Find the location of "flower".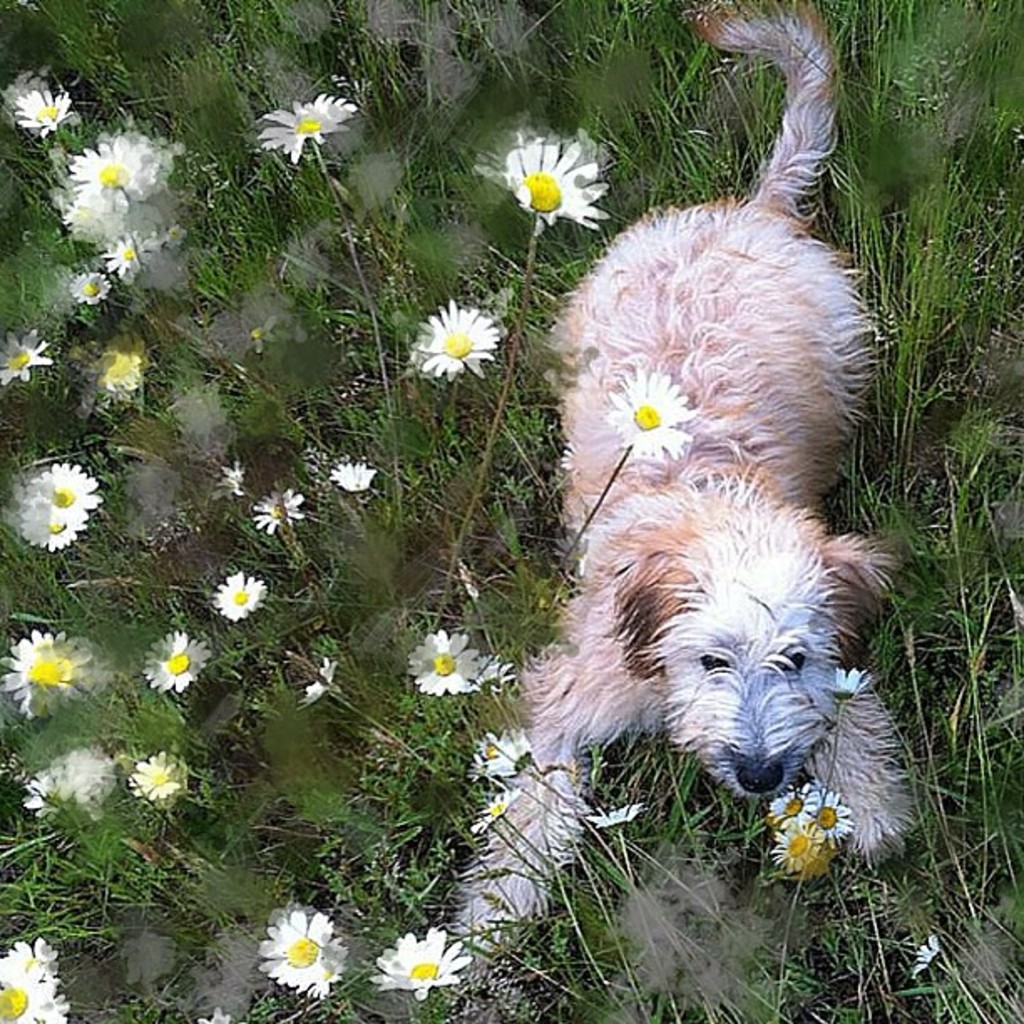
Location: detection(768, 785, 817, 823).
